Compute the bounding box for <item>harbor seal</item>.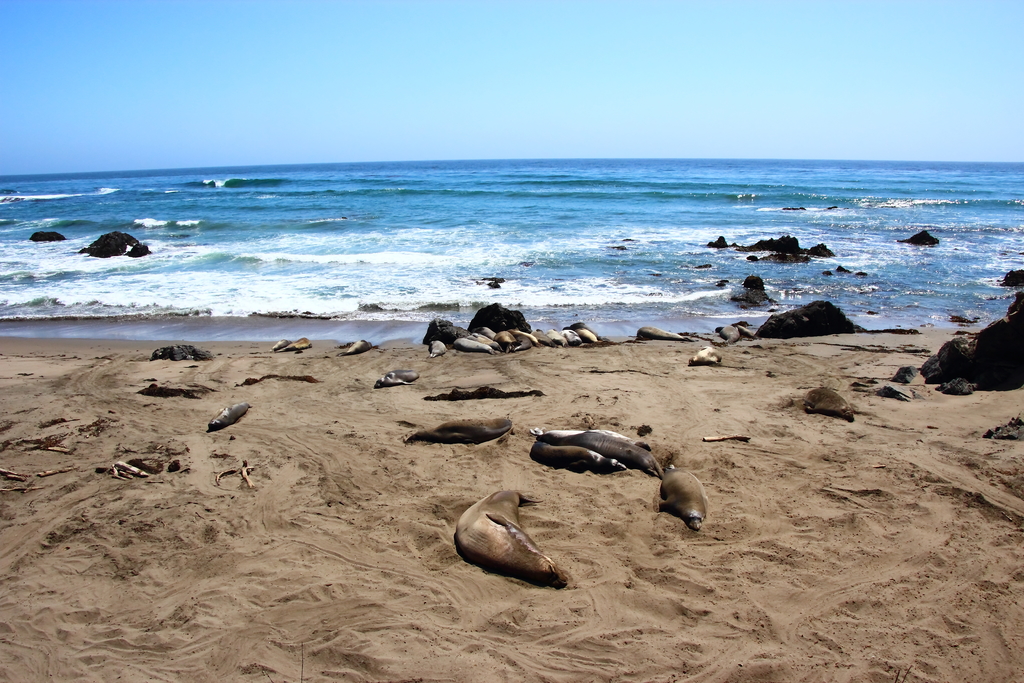
box=[633, 324, 687, 344].
